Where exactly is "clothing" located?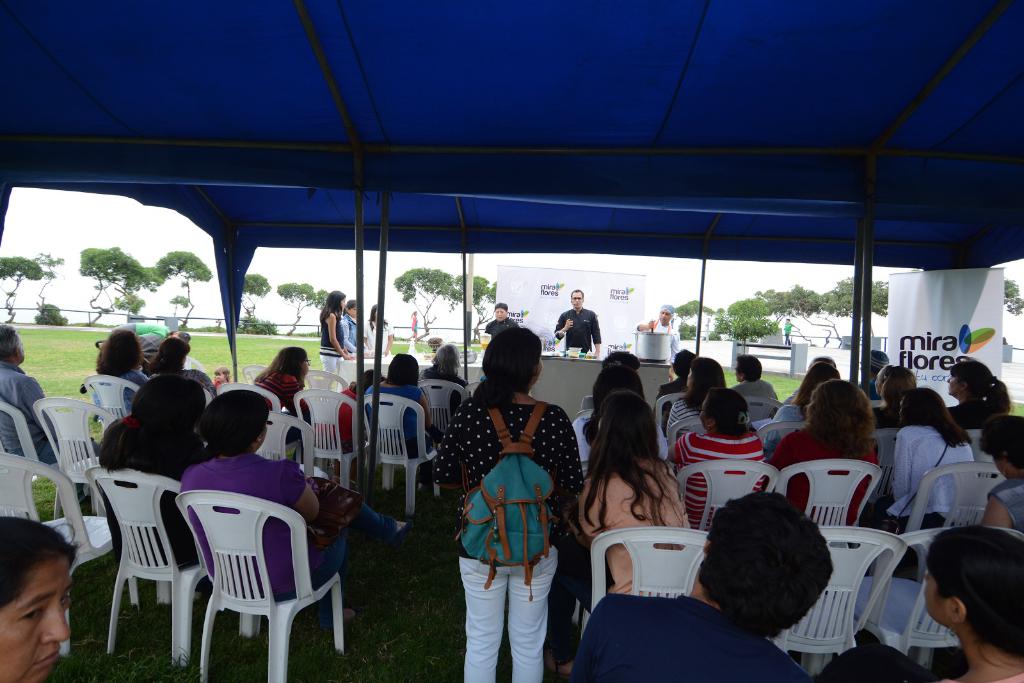
Its bounding box is rect(558, 318, 604, 352).
